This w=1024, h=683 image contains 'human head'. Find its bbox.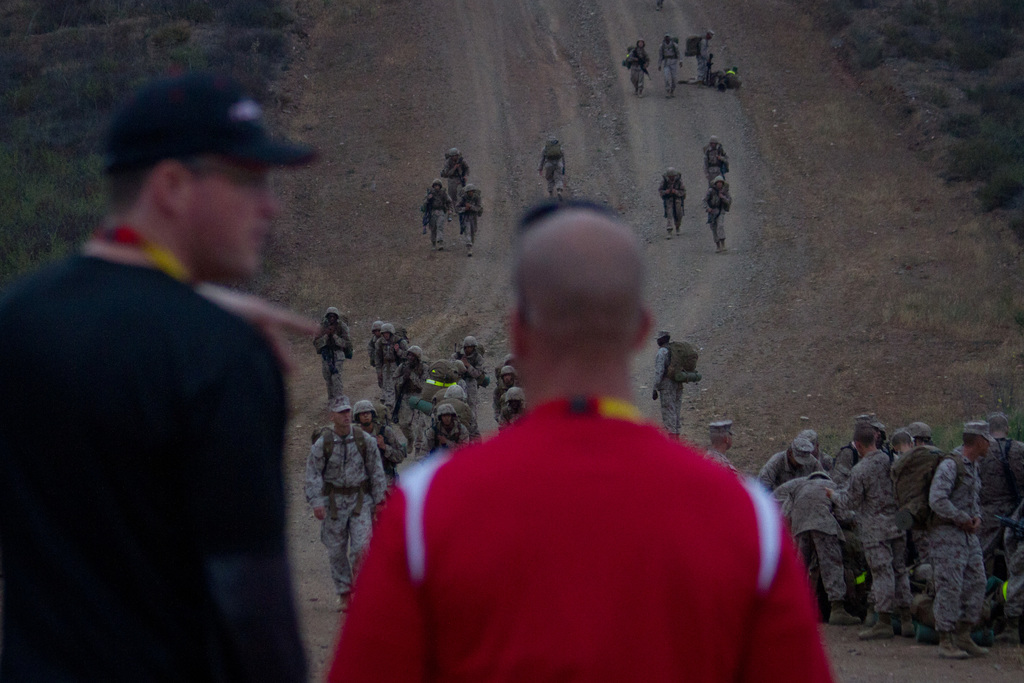
[515,187,665,396].
